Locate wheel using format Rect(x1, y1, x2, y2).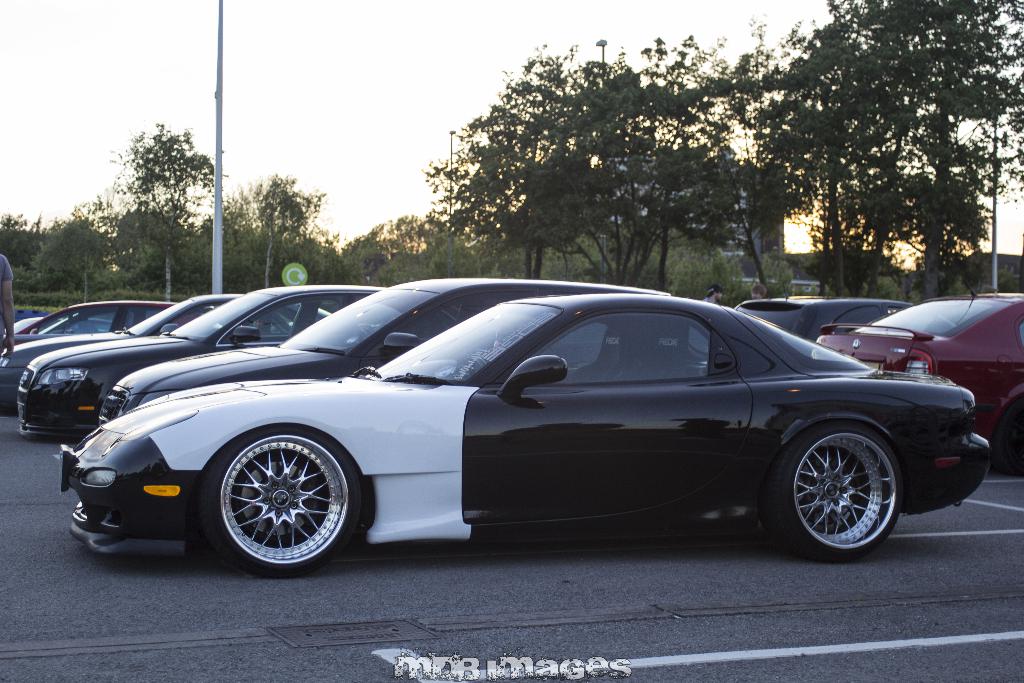
Rect(760, 420, 902, 557).
